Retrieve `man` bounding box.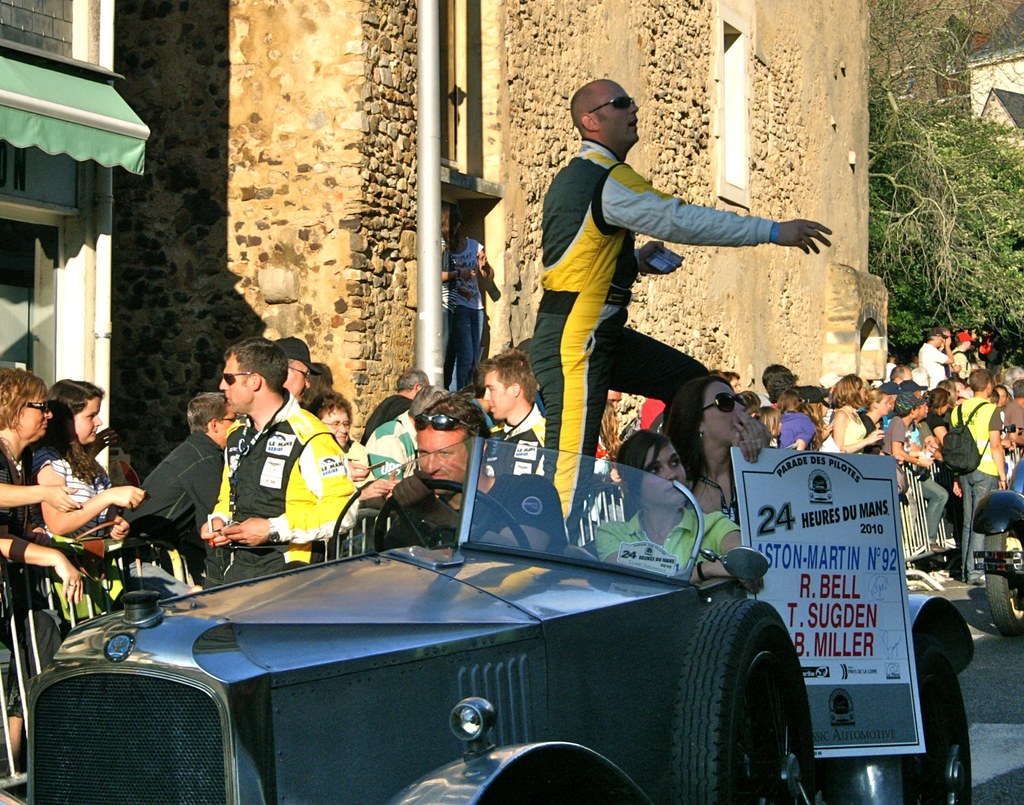
Bounding box: pyautogui.locateOnScreen(524, 76, 823, 548).
